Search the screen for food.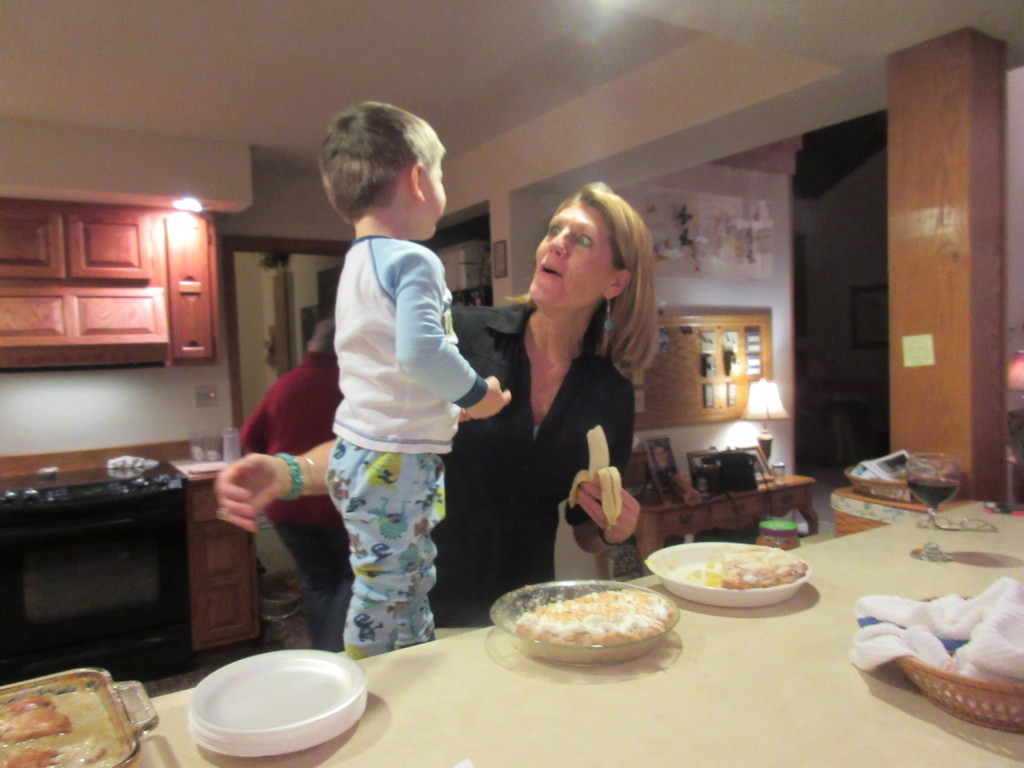
Found at (x1=0, y1=689, x2=128, y2=767).
